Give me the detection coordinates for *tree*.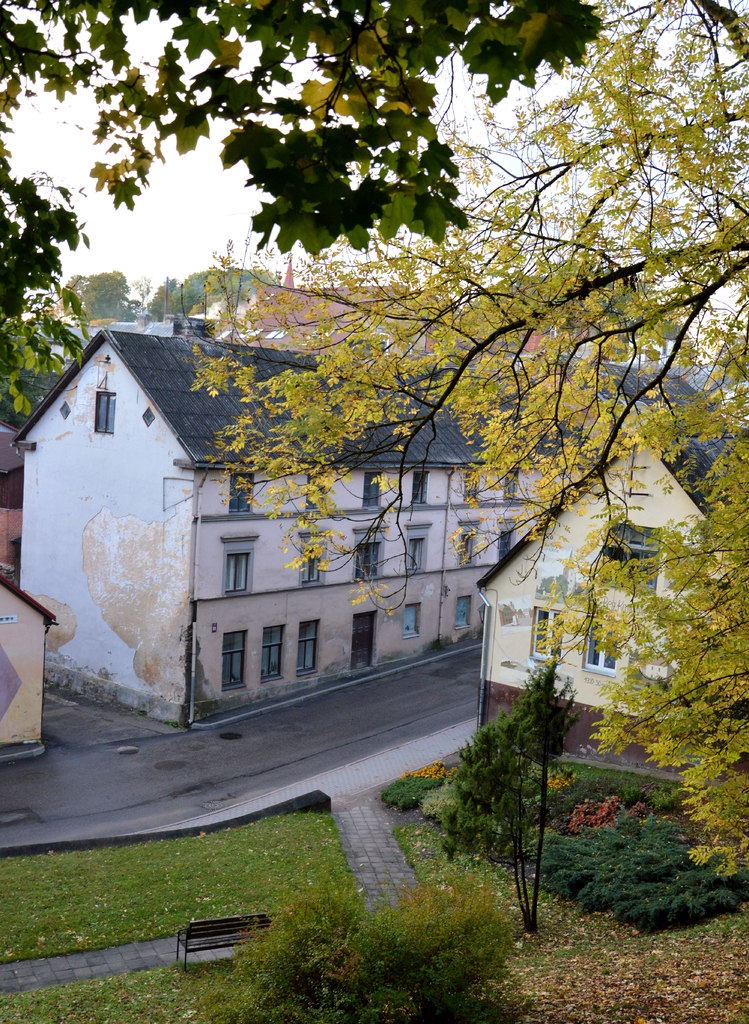
bbox=(129, 271, 154, 314).
